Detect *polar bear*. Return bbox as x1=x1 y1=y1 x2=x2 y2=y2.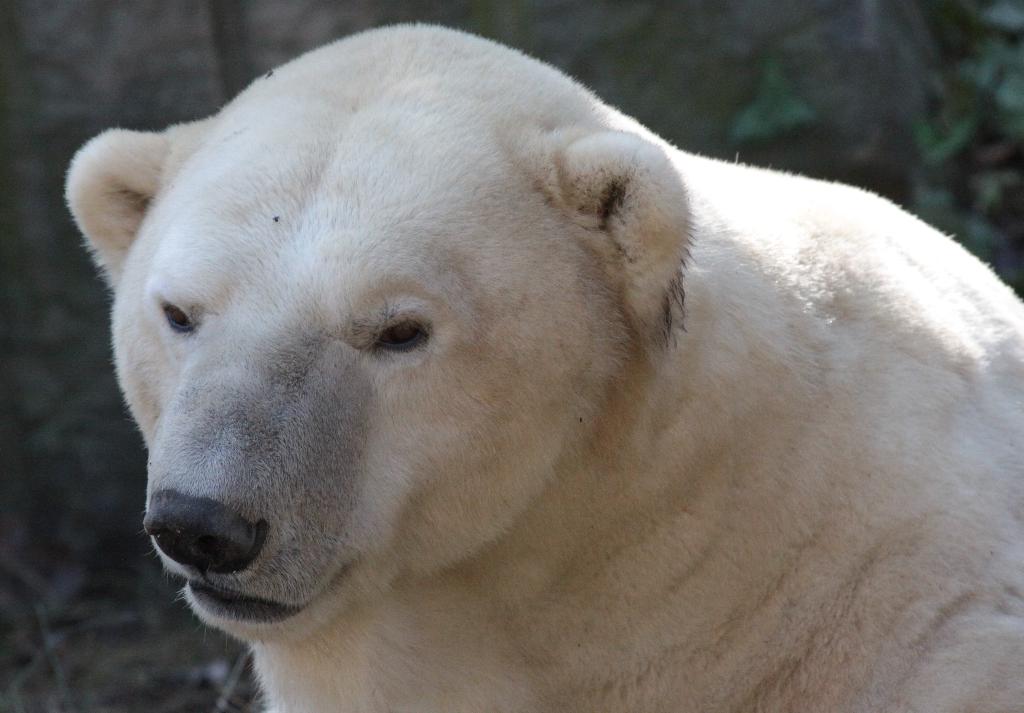
x1=61 y1=14 x2=1023 y2=712.
